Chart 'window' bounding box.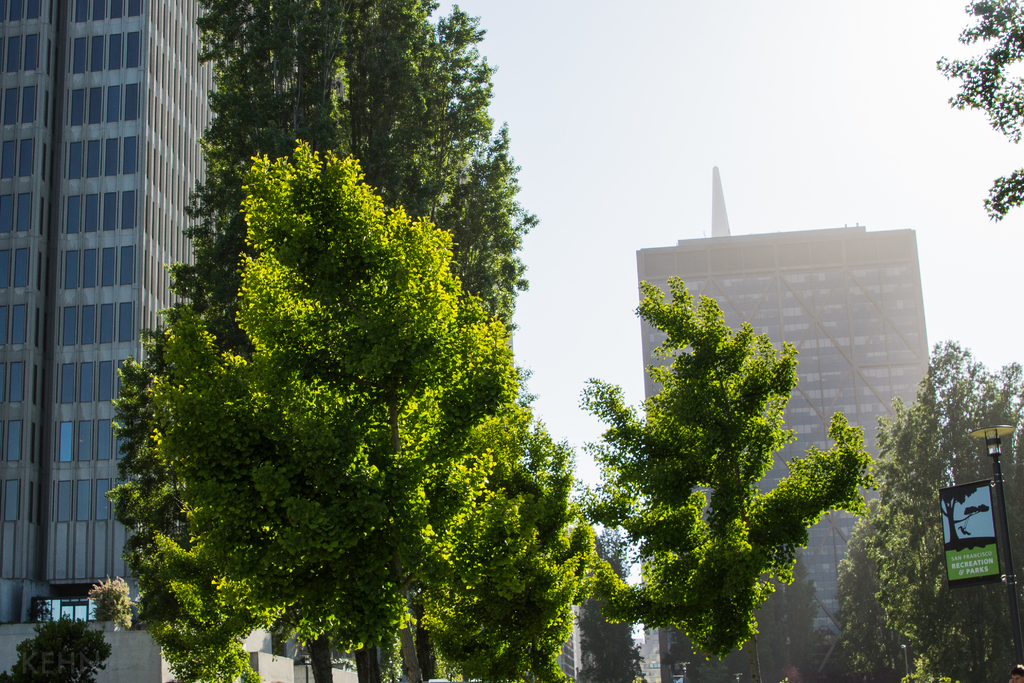
Charted: (0, 196, 12, 232).
